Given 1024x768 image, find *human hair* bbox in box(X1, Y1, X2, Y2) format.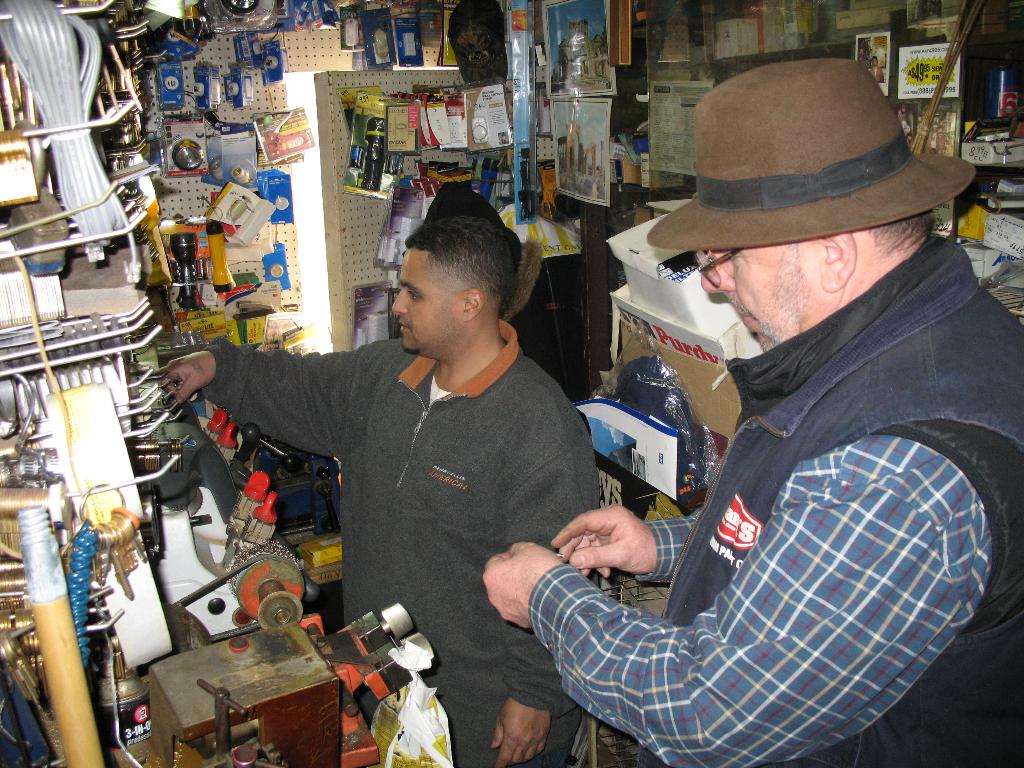
box(387, 205, 520, 330).
